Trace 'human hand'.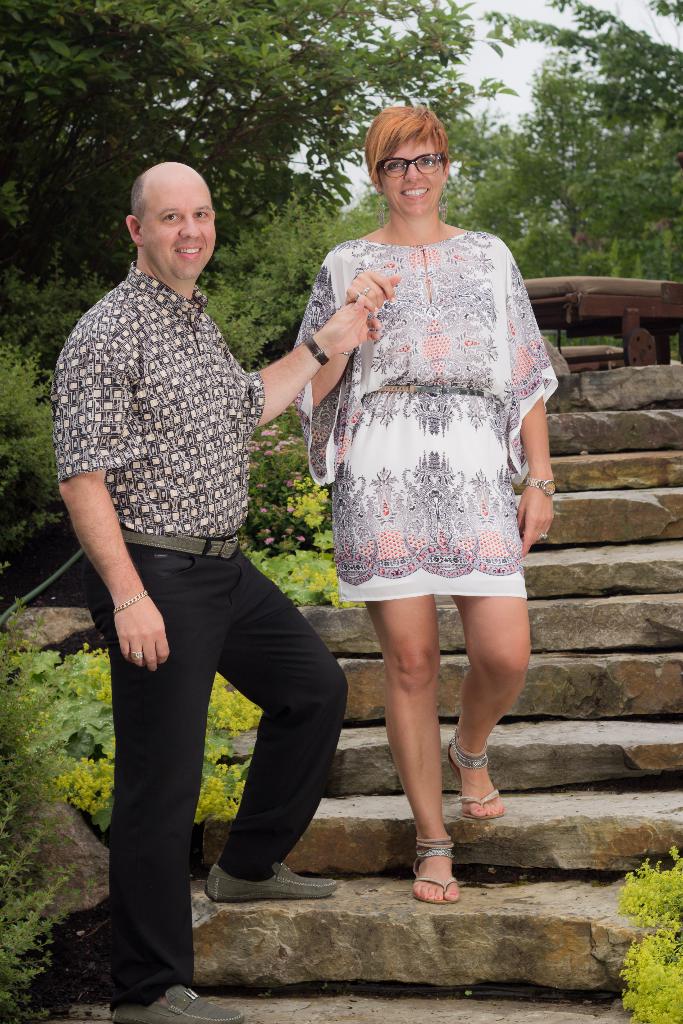
Traced to select_region(111, 589, 172, 675).
